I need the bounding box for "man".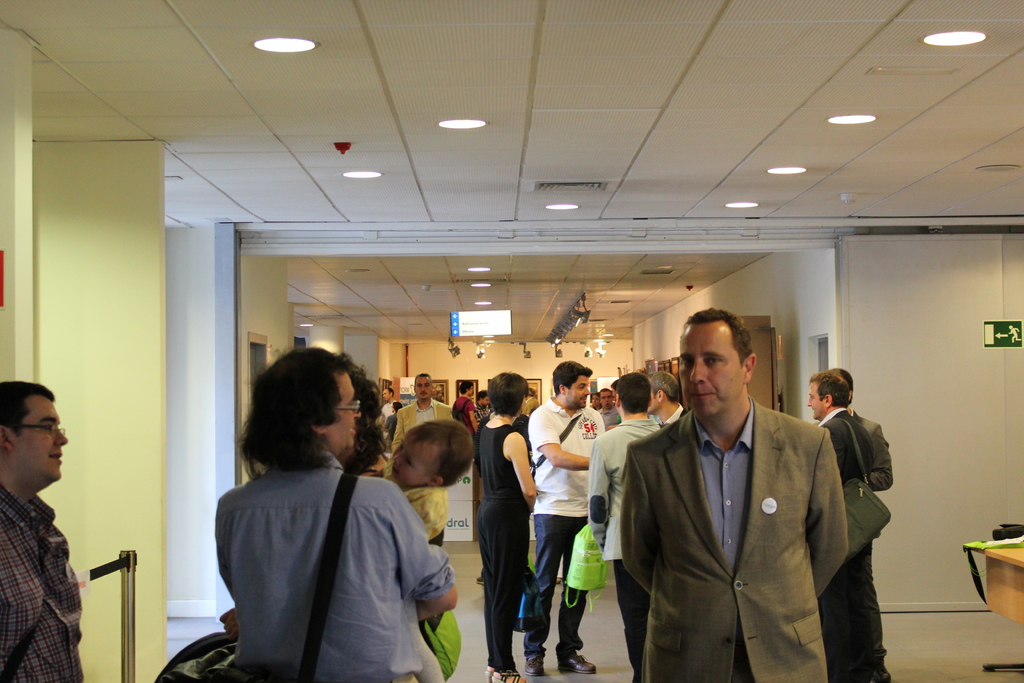
Here it is: rect(383, 400, 403, 444).
